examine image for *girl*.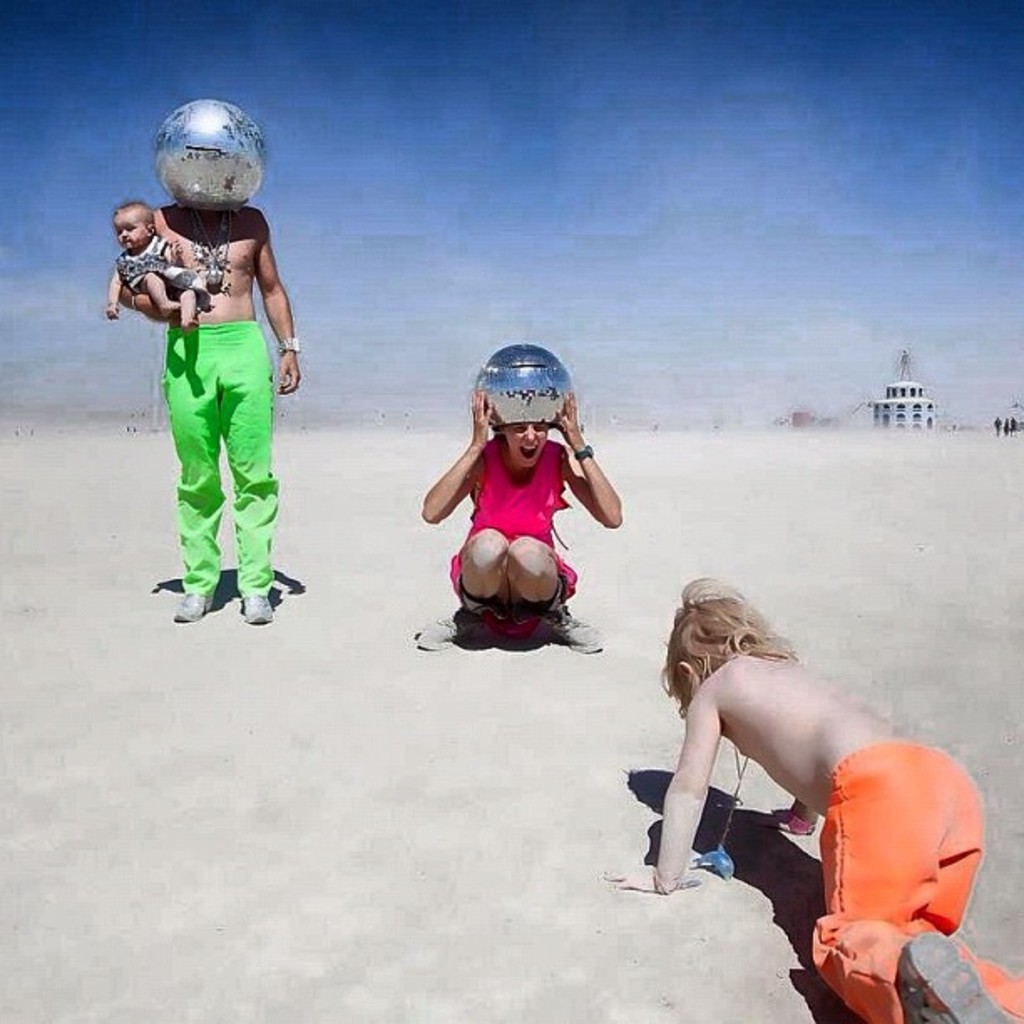
Examination result: left=107, top=202, right=209, bottom=328.
